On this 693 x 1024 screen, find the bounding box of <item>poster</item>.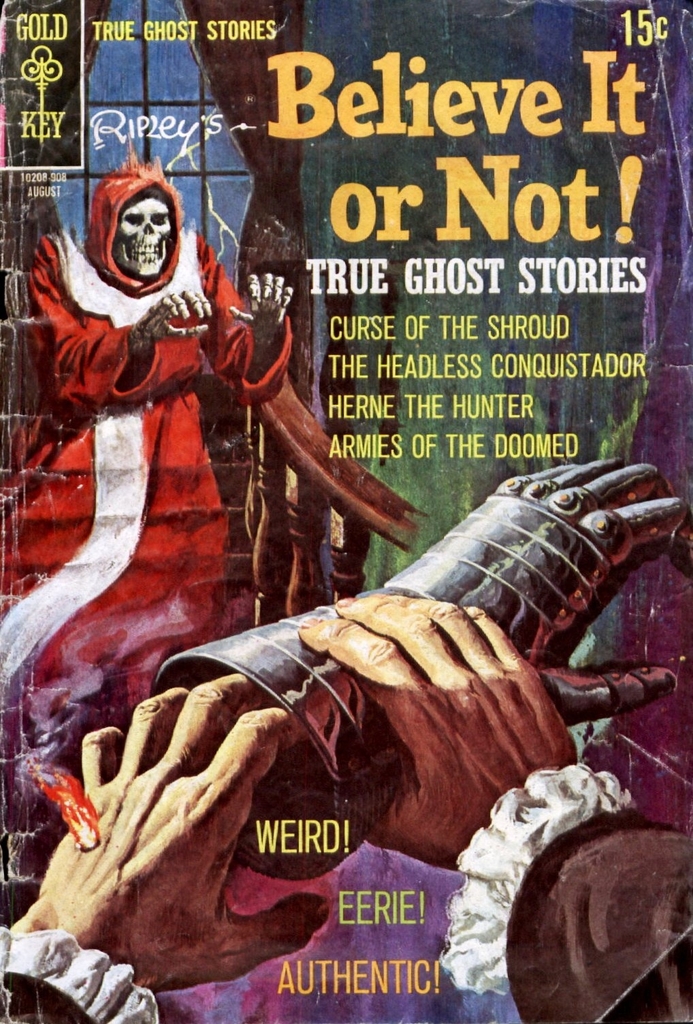
Bounding box: {"left": 0, "top": 0, "right": 692, "bottom": 1023}.
